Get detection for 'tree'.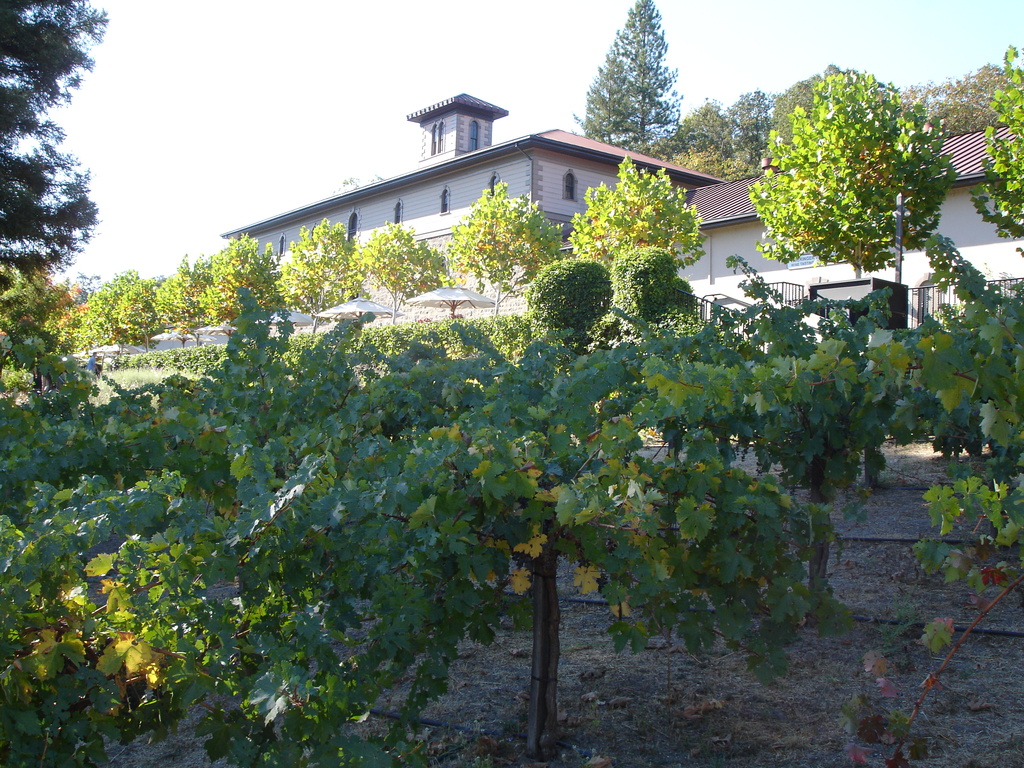
Detection: crop(567, 154, 705, 288).
